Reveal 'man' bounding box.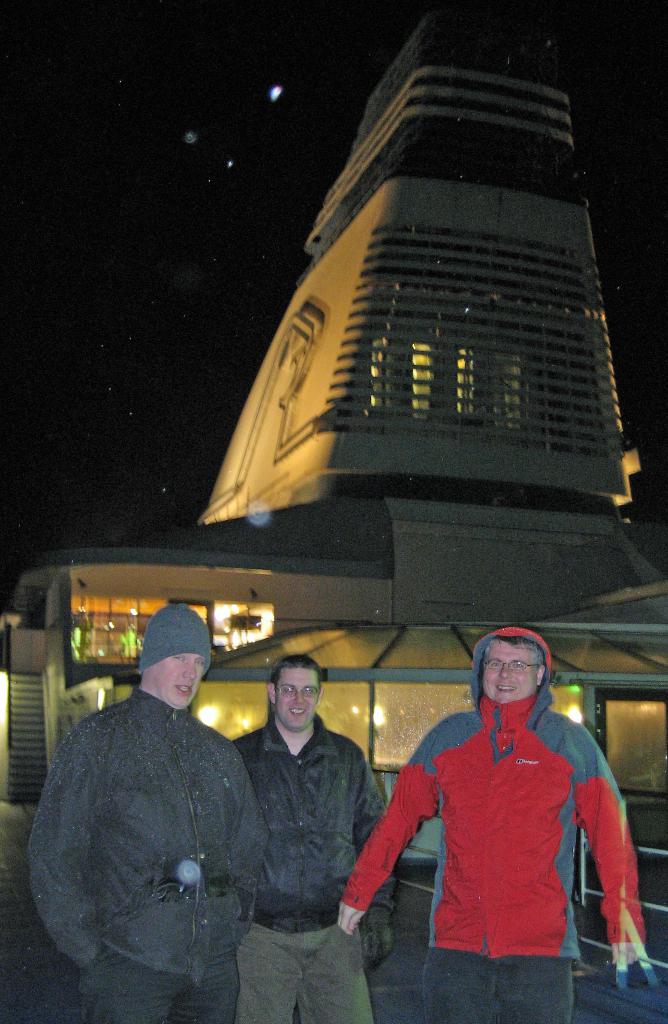
Revealed: box=[239, 653, 377, 1022].
